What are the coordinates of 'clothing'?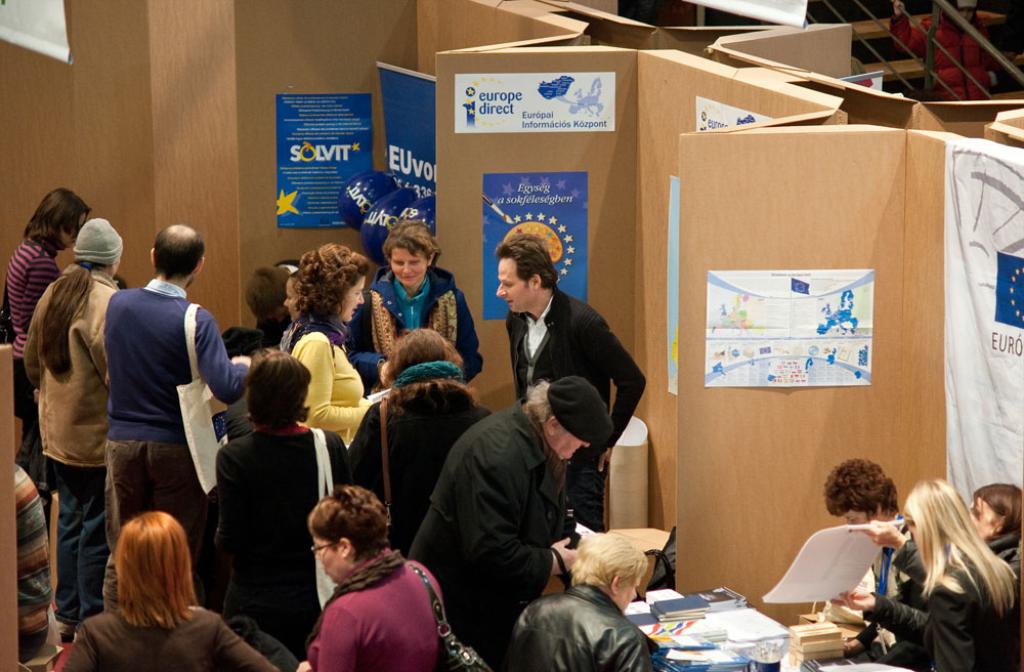
crop(498, 575, 656, 671).
